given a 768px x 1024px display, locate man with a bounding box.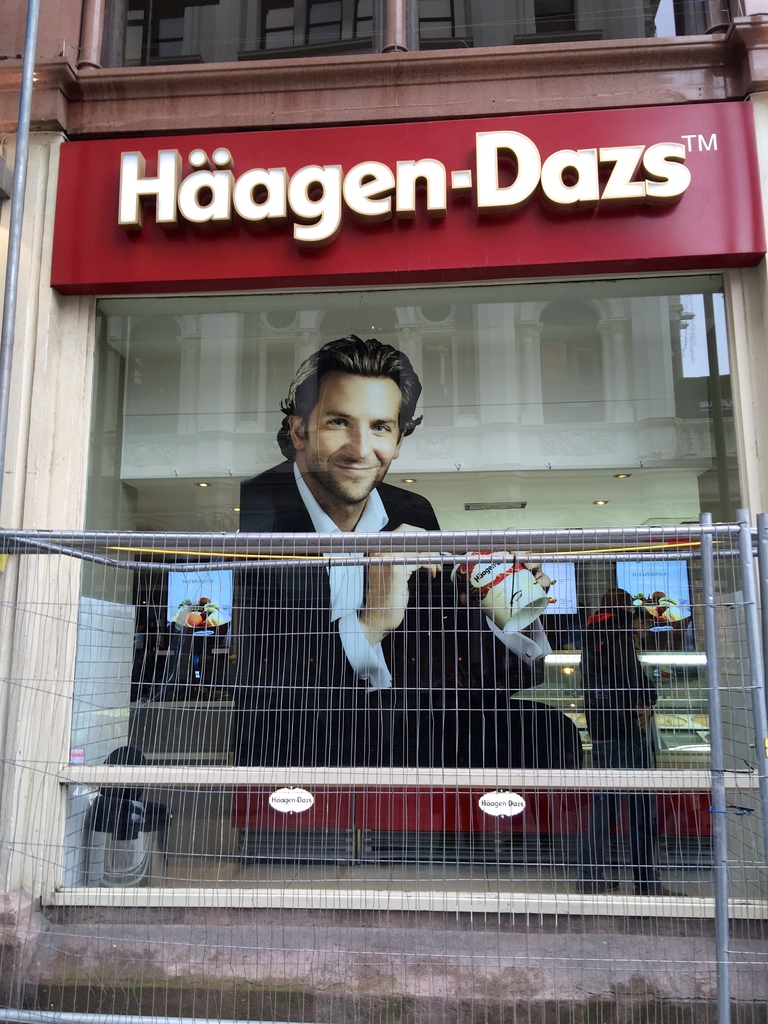
Located: (left=581, top=586, right=683, bottom=896).
